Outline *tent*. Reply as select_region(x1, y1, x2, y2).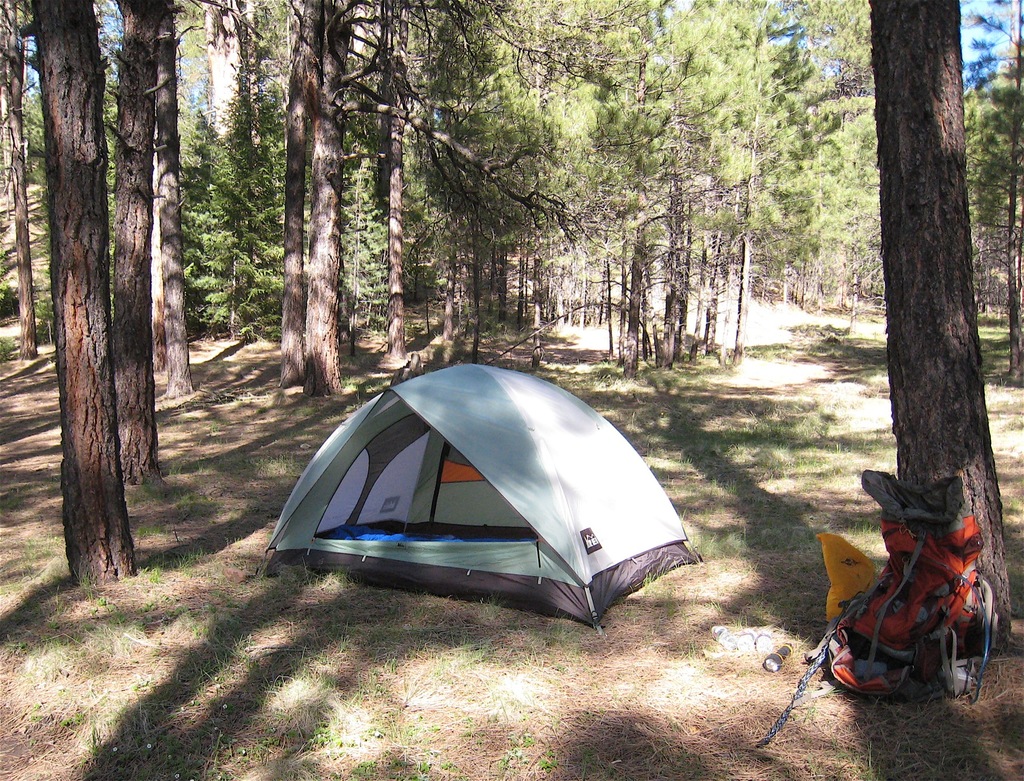
select_region(260, 362, 698, 638).
